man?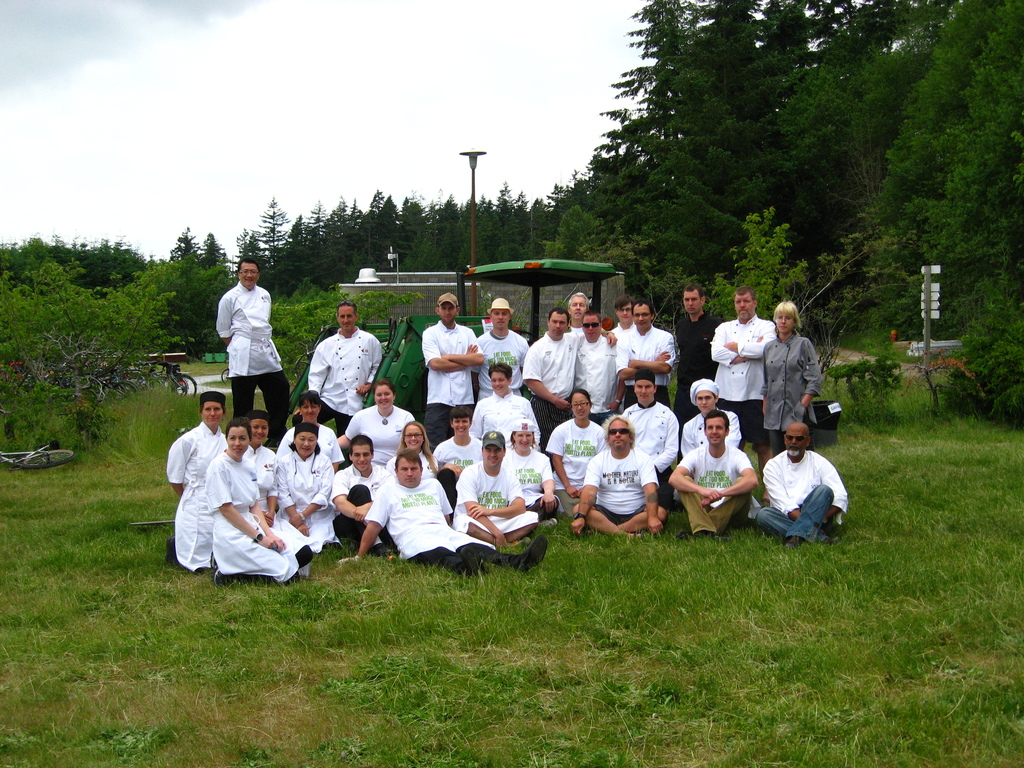
(676, 281, 719, 407)
